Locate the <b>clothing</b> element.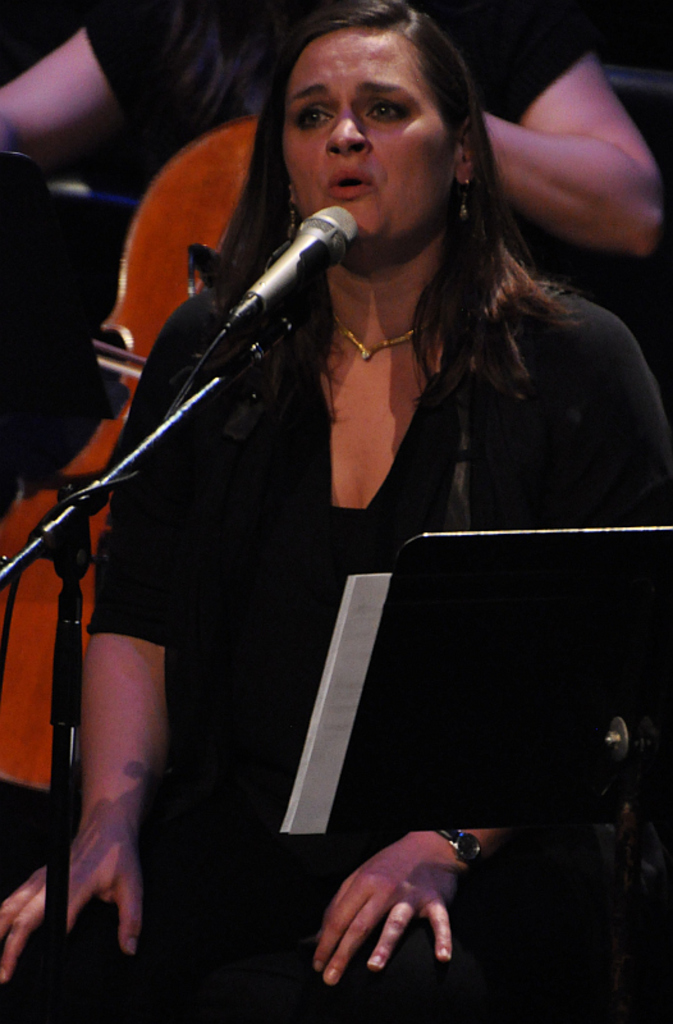
Element bbox: (77,1,595,155).
